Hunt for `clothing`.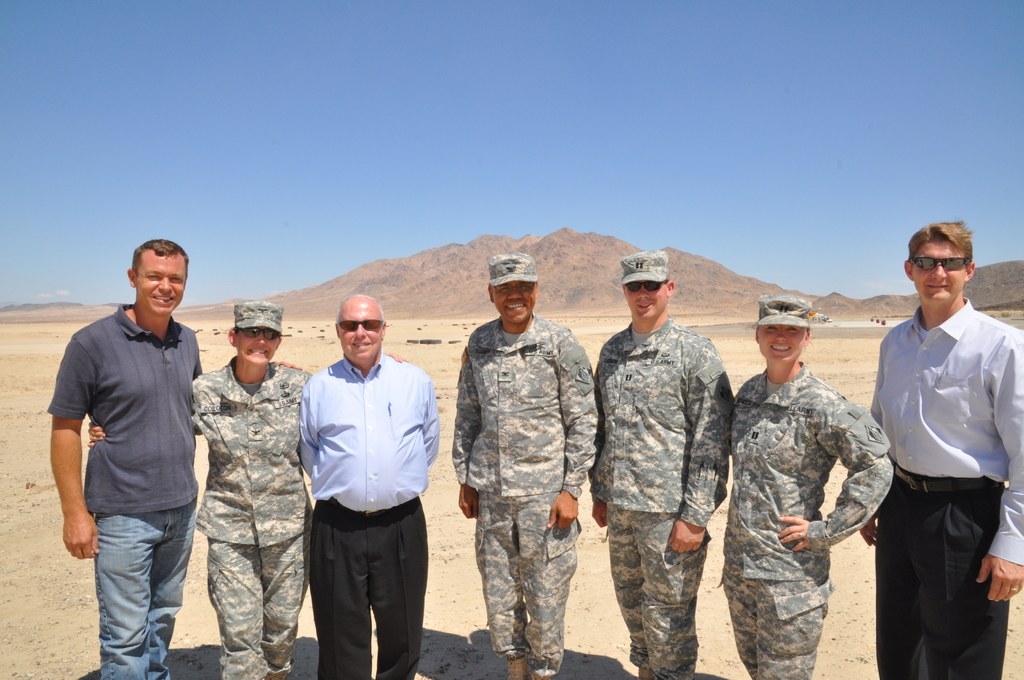
Hunted down at crop(867, 295, 1023, 679).
